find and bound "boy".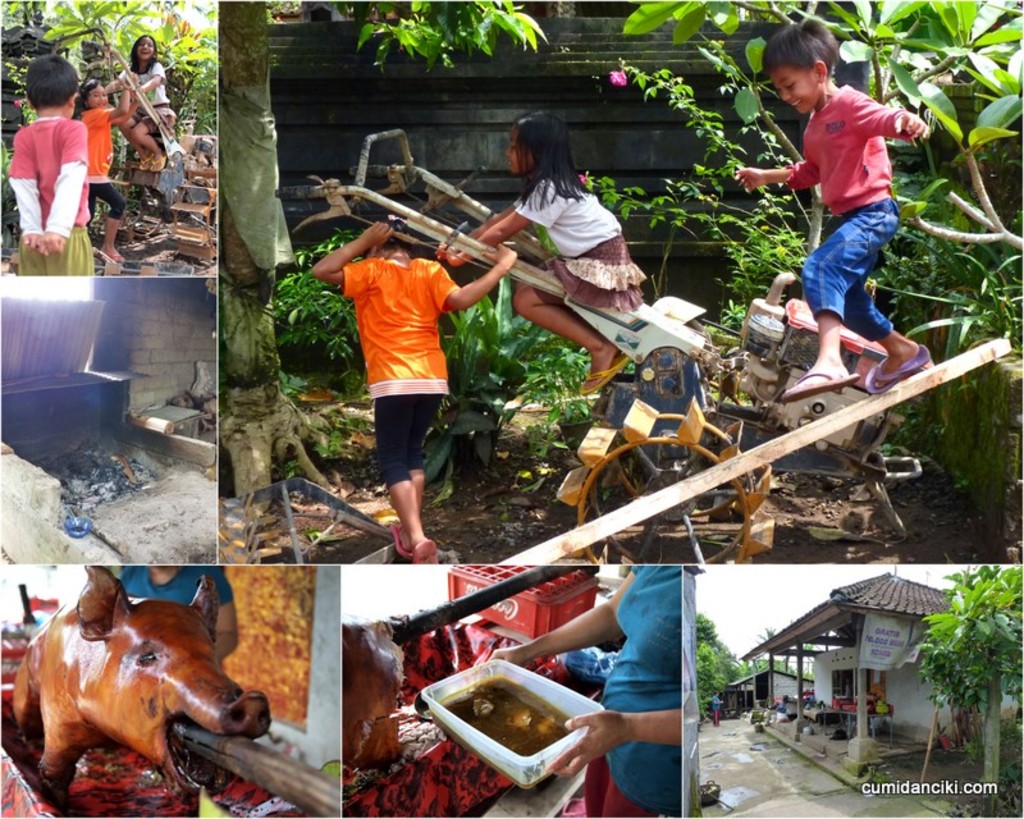
Bound: box(9, 47, 100, 278).
